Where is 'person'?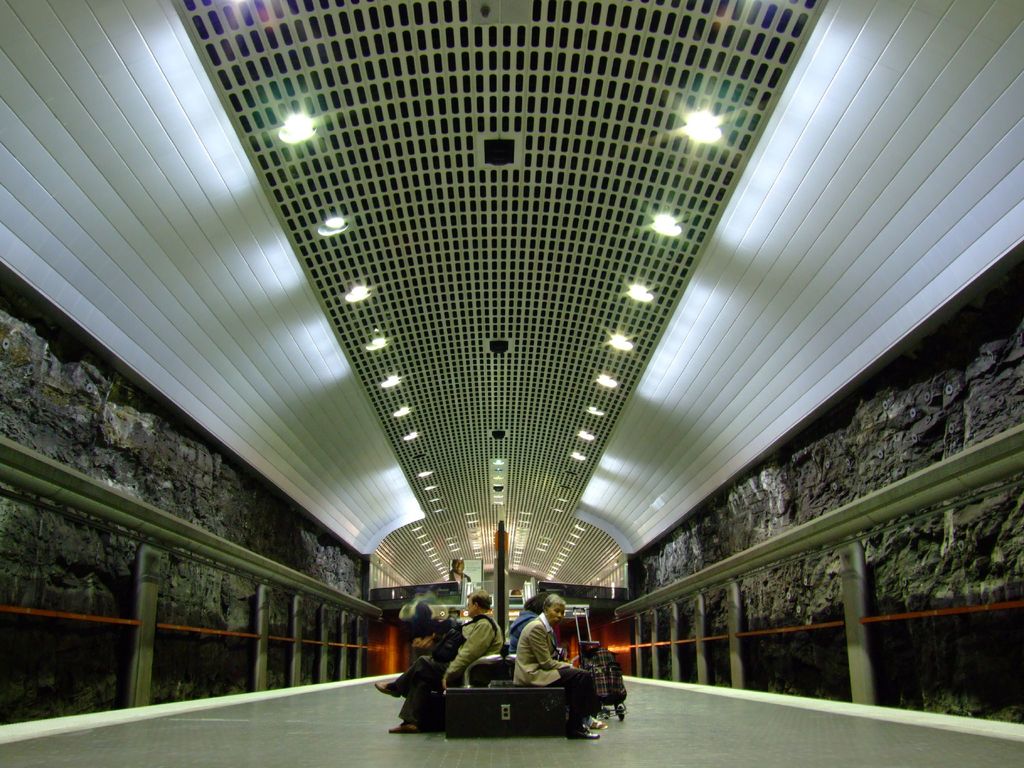
detection(499, 594, 566, 658).
